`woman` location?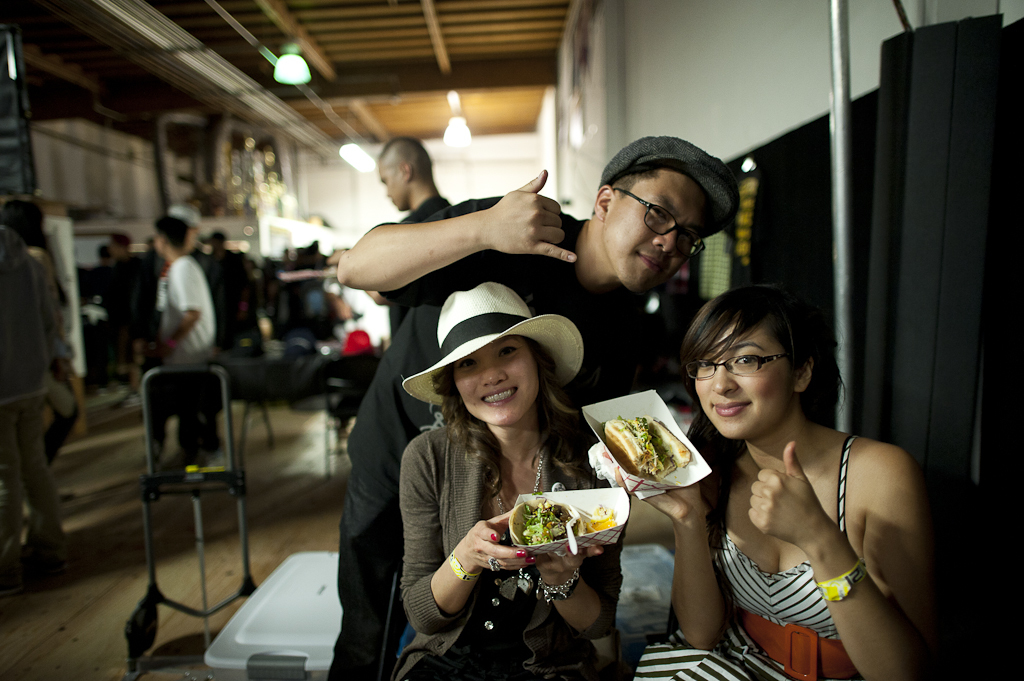
select_region(686, 233, 937, 680)
